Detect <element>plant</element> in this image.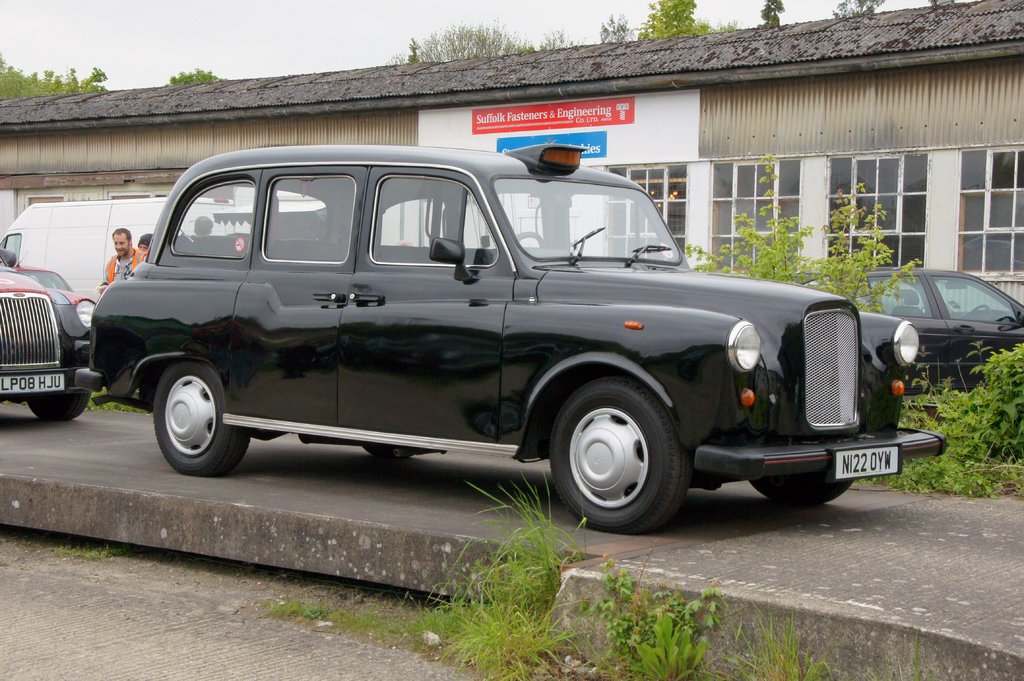
Detection: <bbox>870, 627, 931, 680</bbox>.
